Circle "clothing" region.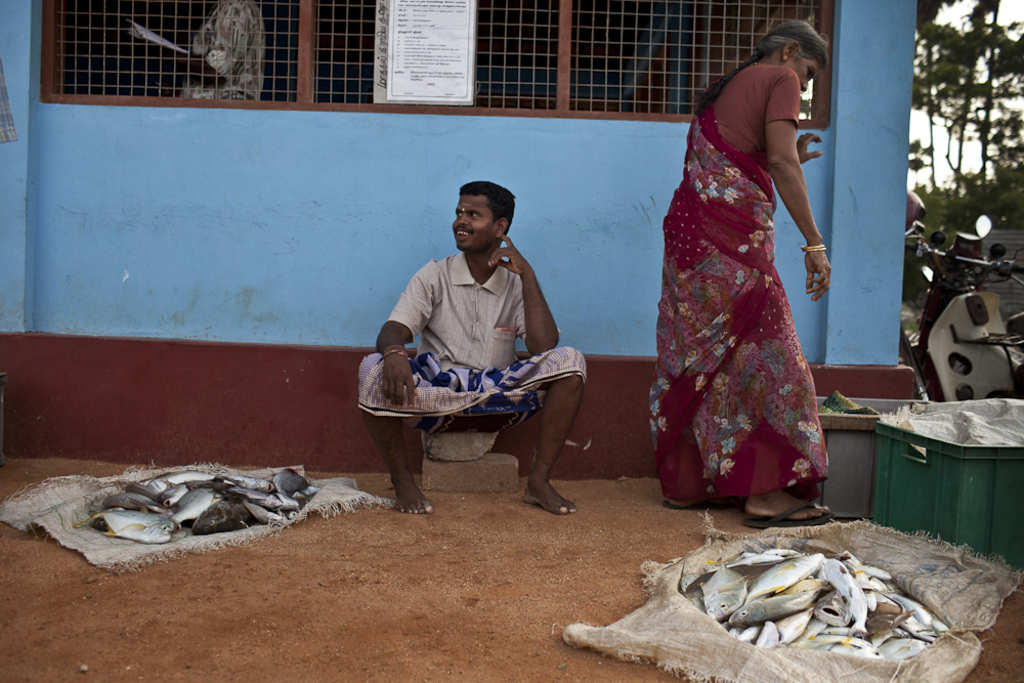
Region: 357,249,591,437.
